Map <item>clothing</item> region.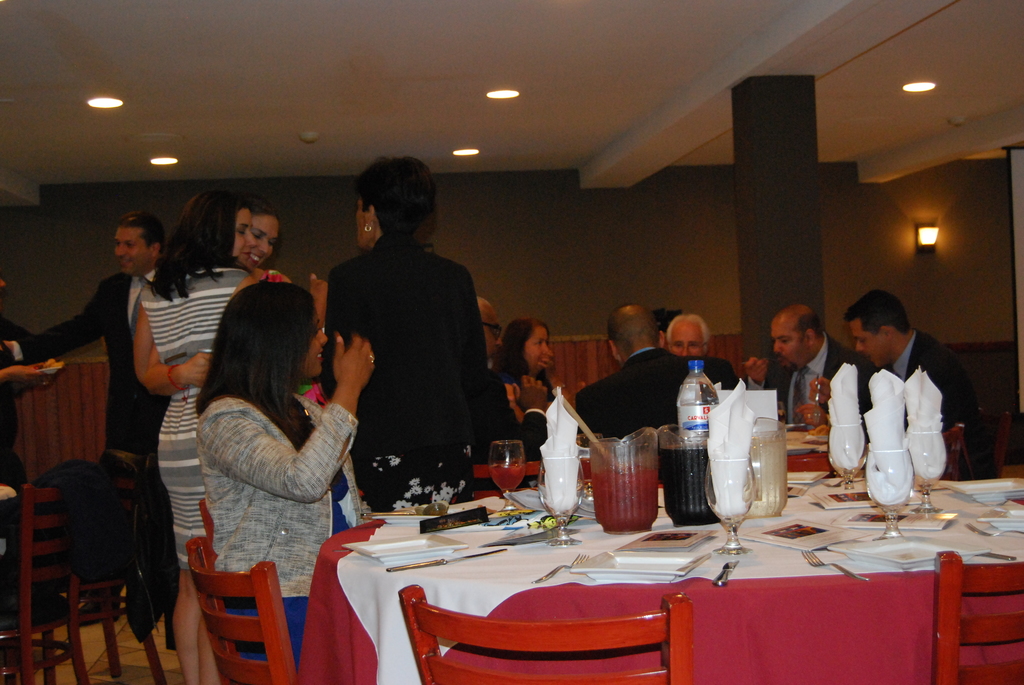
Mapped to [x1=861, y1=340, x2=972, y2=474].
